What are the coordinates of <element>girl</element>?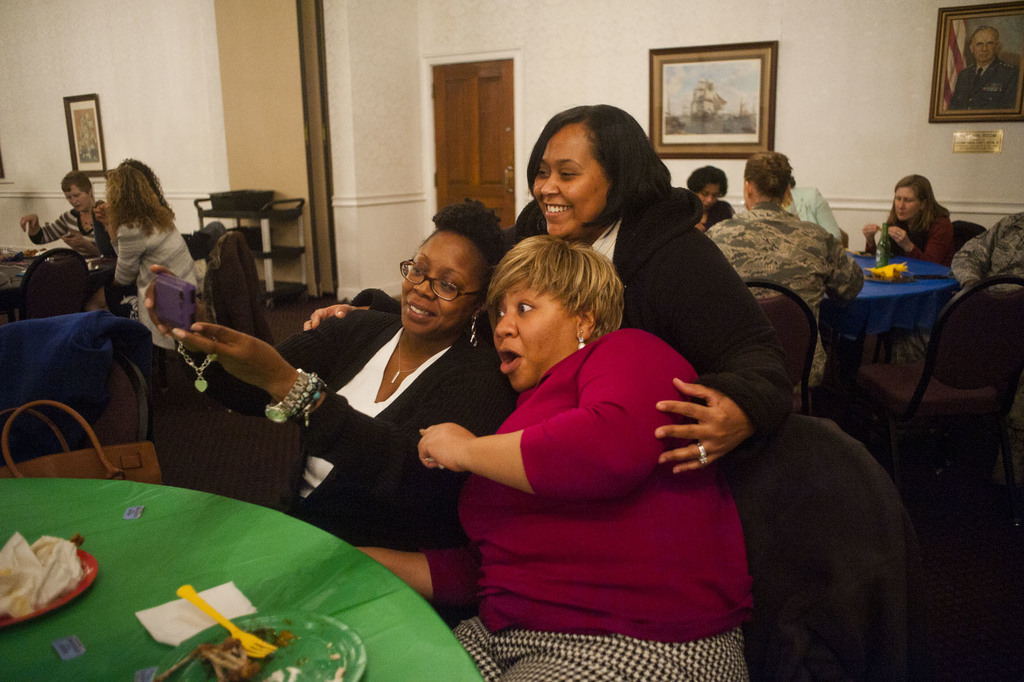
(left=347, top=241, right=744, bottom=674).
